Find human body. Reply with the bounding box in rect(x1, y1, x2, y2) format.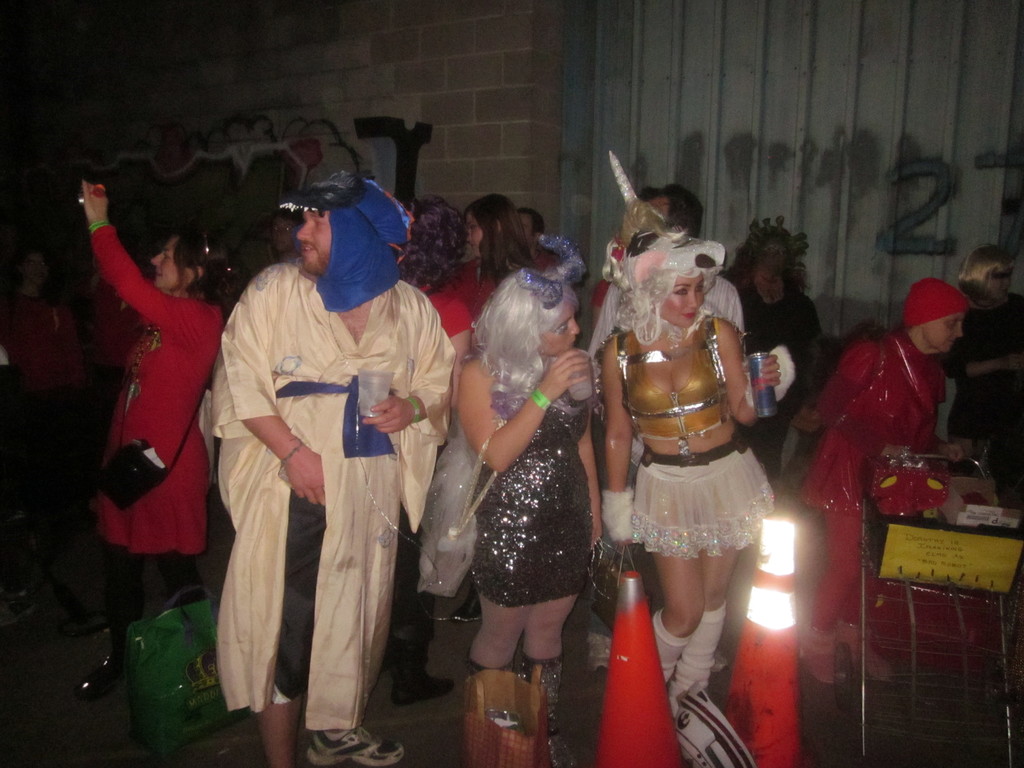
rect(576, 191, 798, 767).
